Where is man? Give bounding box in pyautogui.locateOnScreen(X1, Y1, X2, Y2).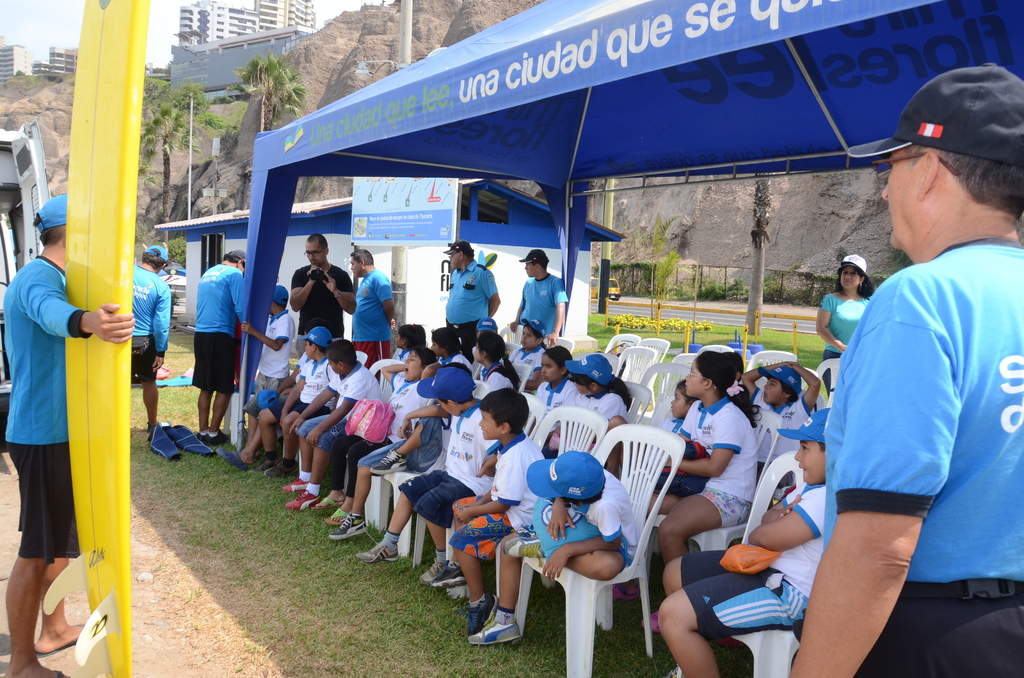
pyautogui.locateOnScreen(509, 248, 570, 346).
